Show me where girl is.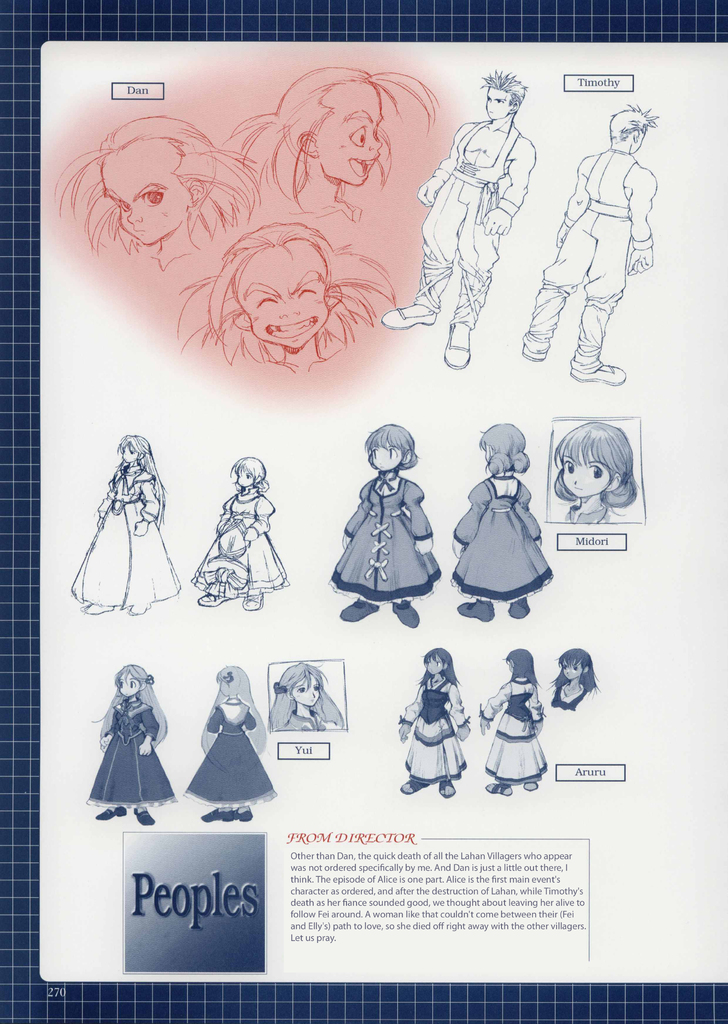
girl is at 397,650,472,796.
